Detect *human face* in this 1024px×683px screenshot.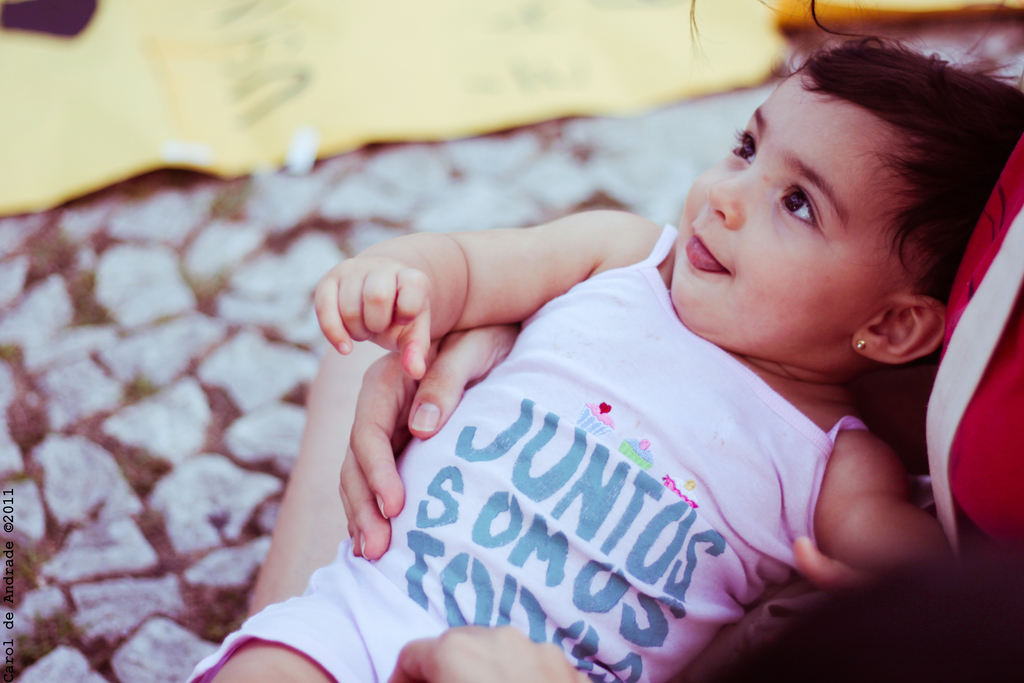
Detection: l=669, t=69, r=893, b=350.
